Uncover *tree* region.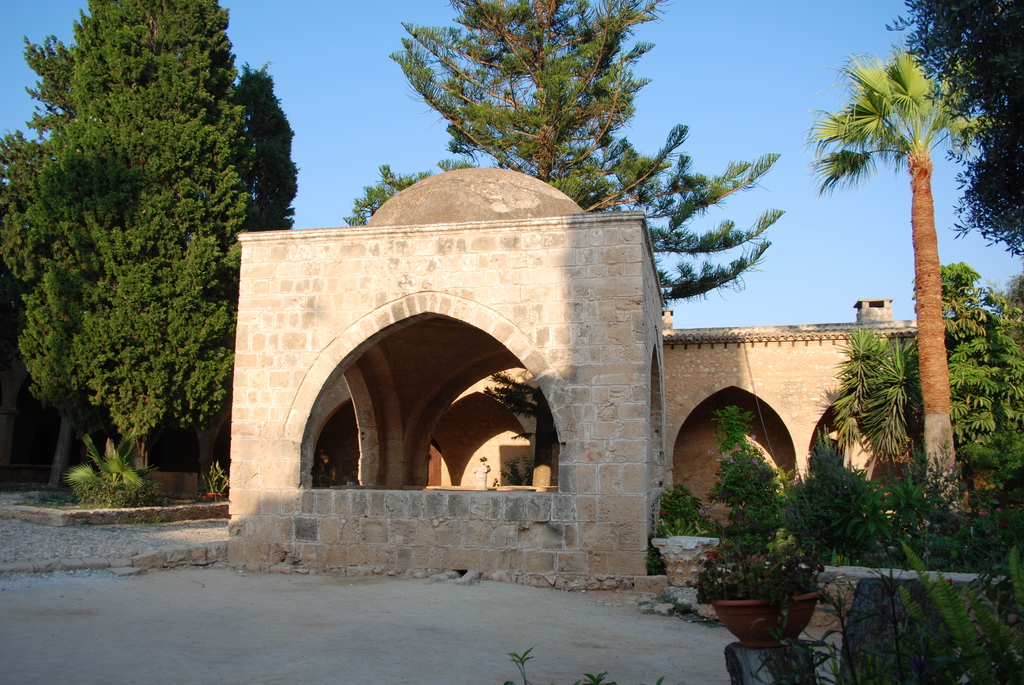
Uncovered: select_region(0, 0, 243, 469).
